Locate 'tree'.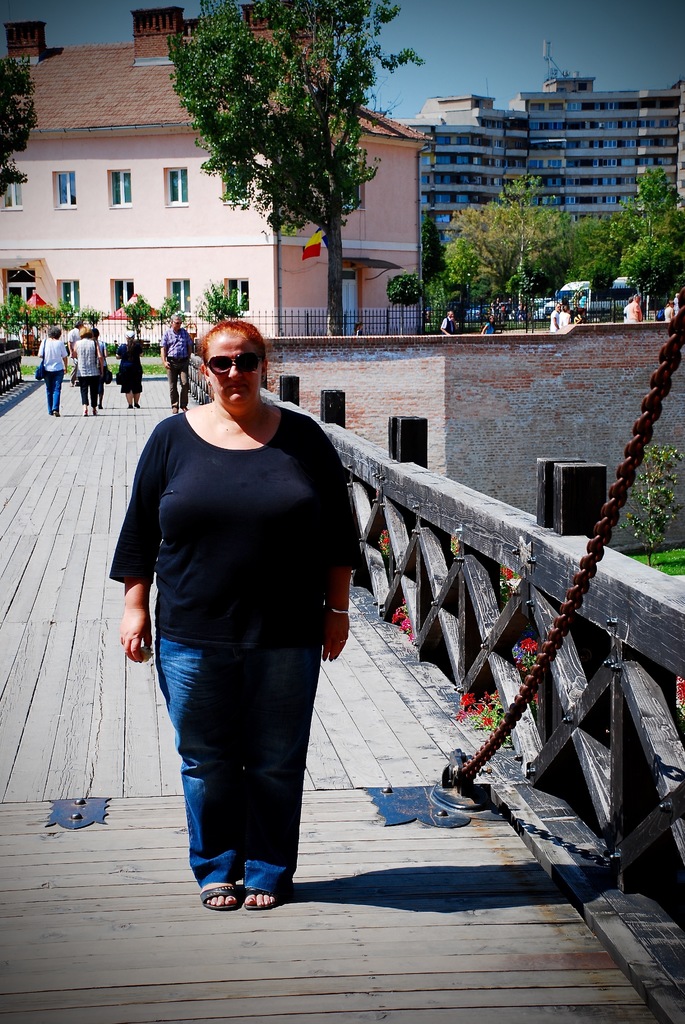
Bounding box: rect(1, 42, 38, 205).
